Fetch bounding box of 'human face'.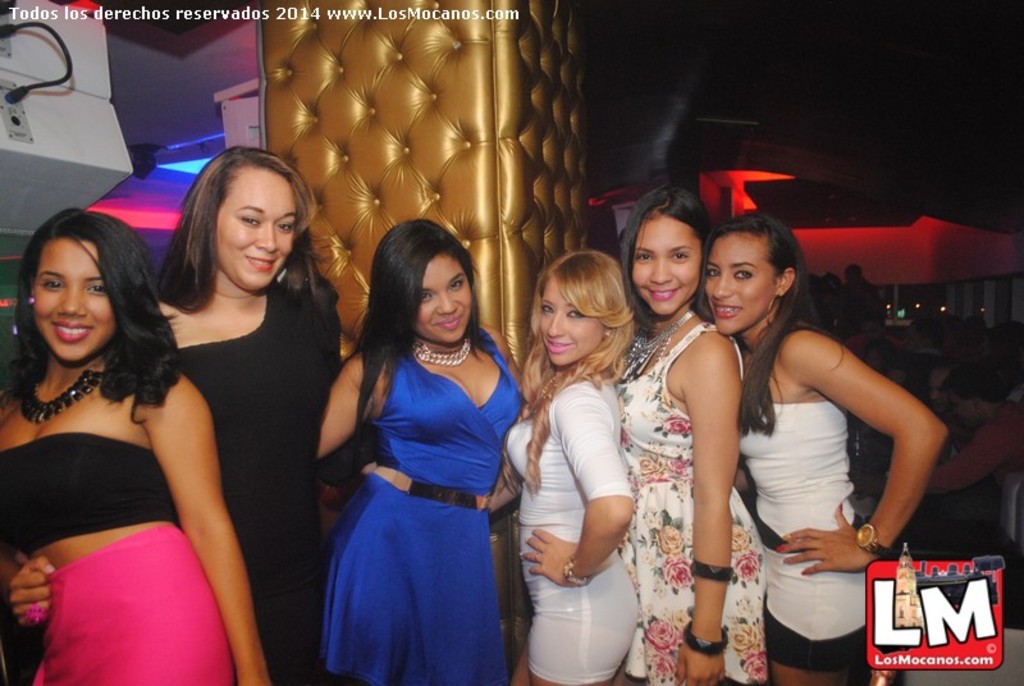
Bbox: rect(215, 163, 300, 284).
